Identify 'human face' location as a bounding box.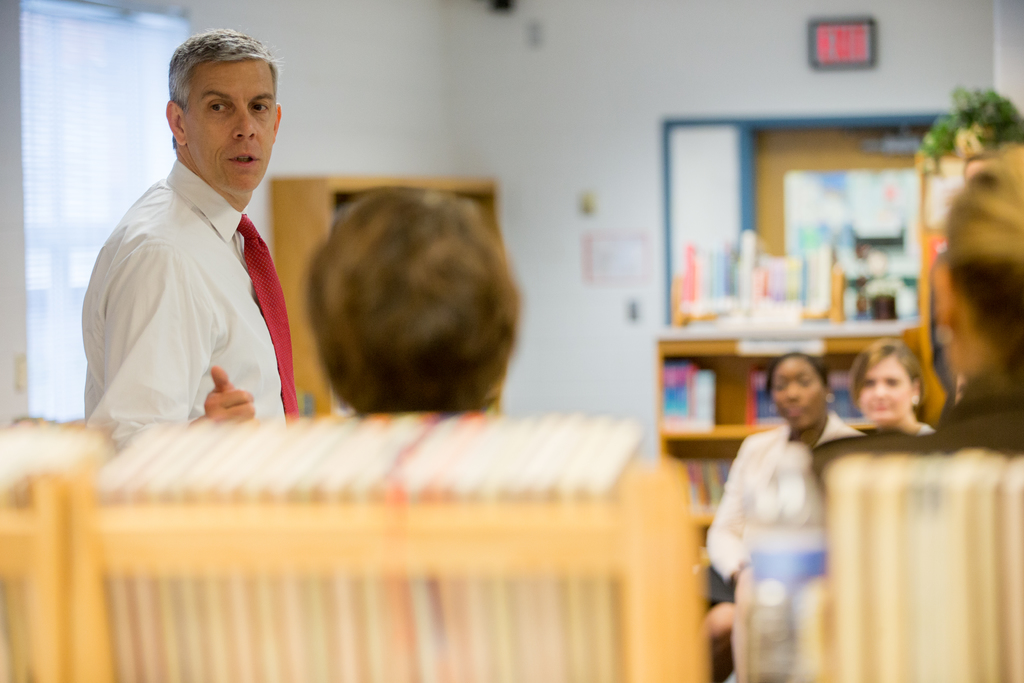
184, 55, 279, 186.
